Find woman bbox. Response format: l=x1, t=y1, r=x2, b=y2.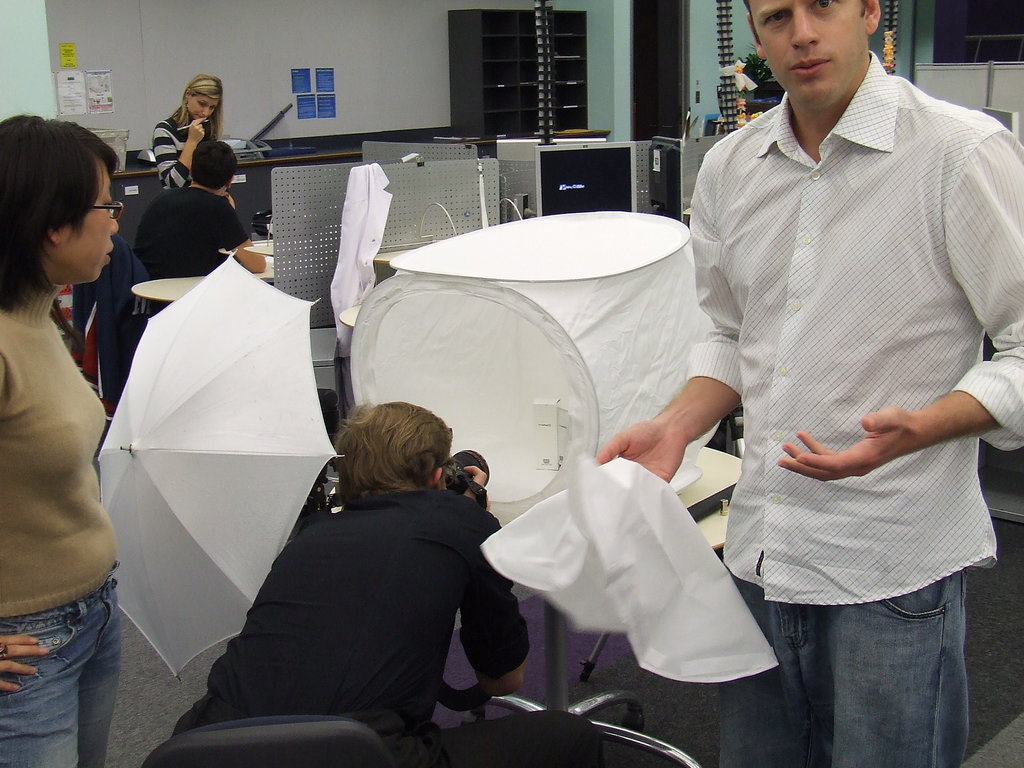
l=0, t=127, r=159, b=753.
